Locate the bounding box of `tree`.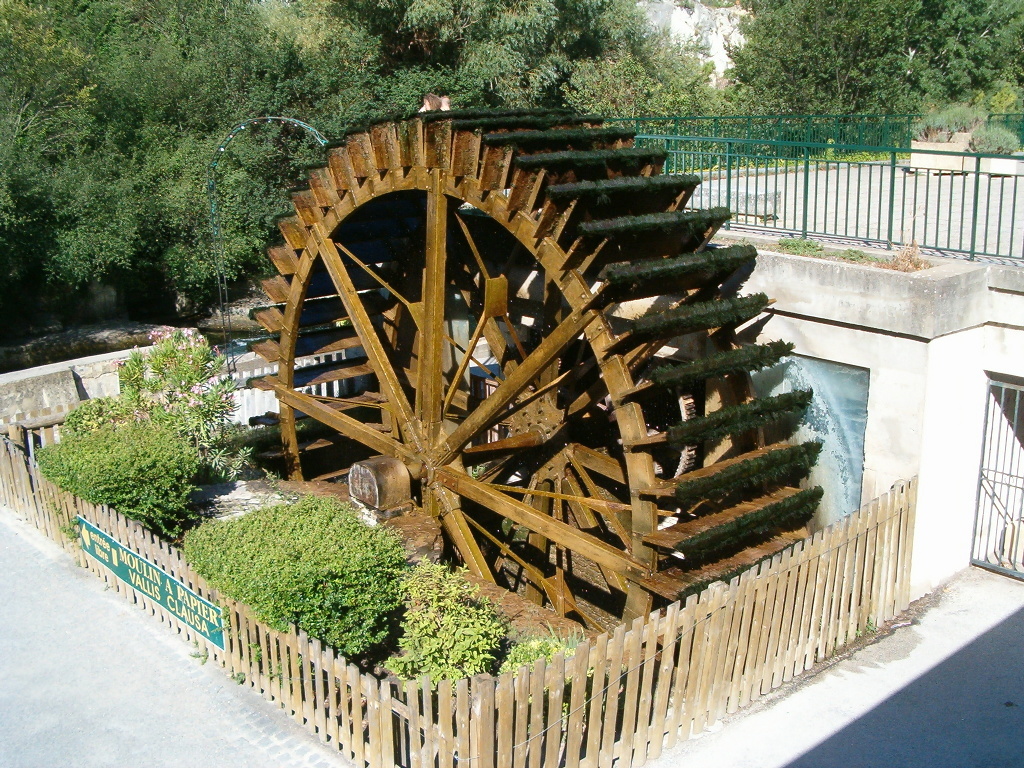
Bounding box: left=893, top=0, right=1023, bottom=152.
